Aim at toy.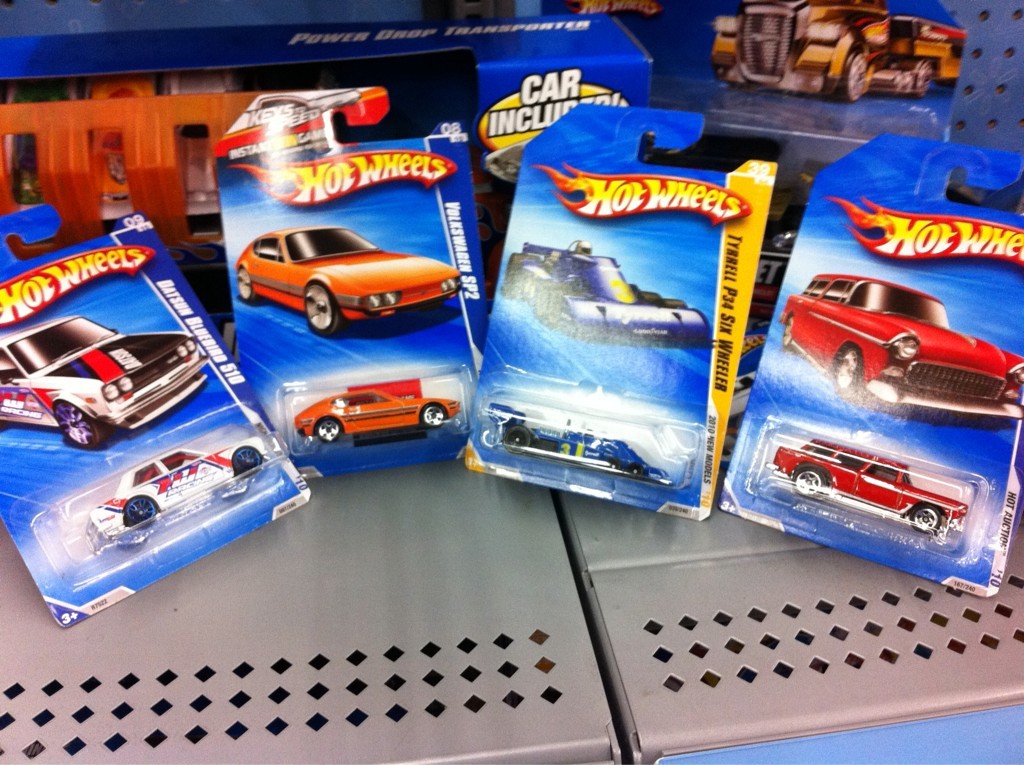
Aimed at {"left": 703, "top": 0, "right": 957, "bottom": 103}.
